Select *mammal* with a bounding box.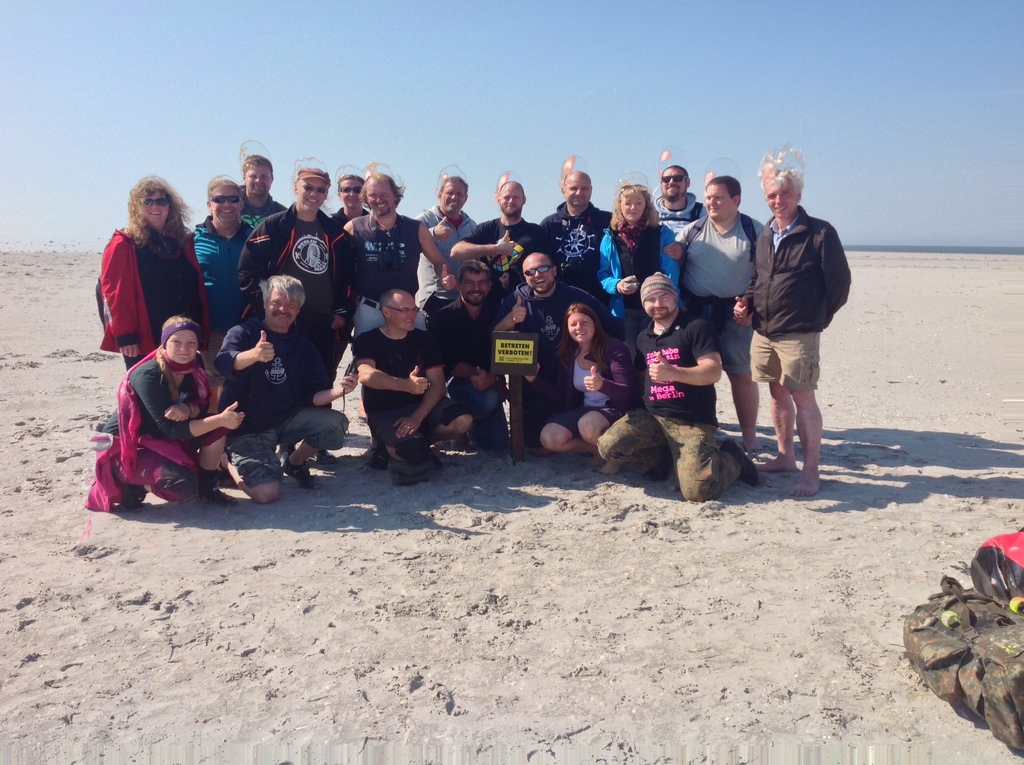
box(487, 251, 618, 455).
